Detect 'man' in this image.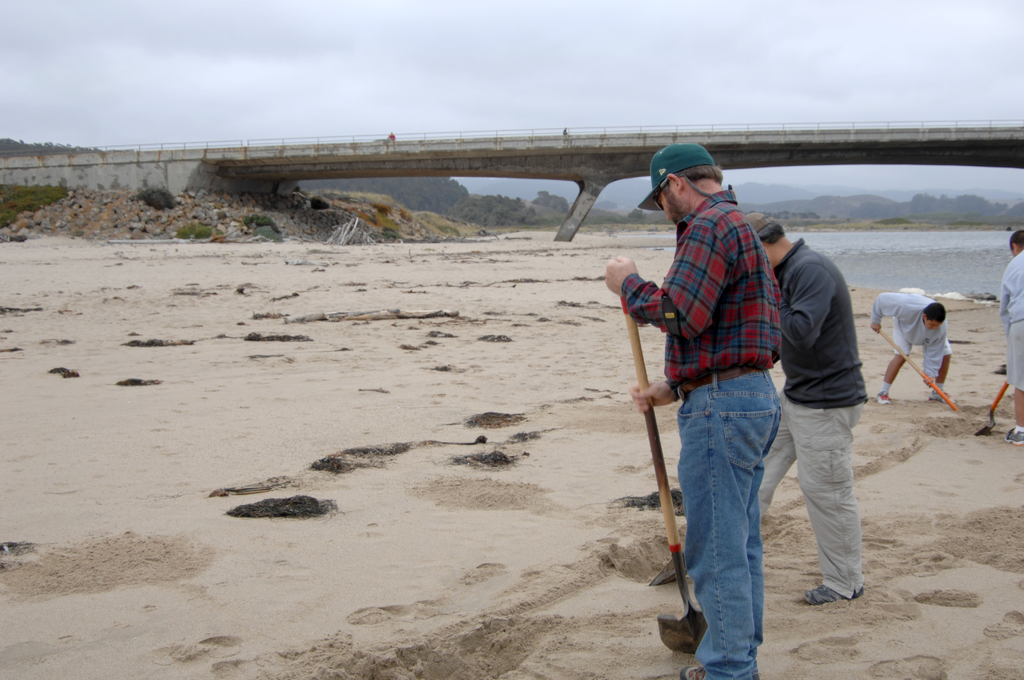
Detection: 989 227 1023 444.
